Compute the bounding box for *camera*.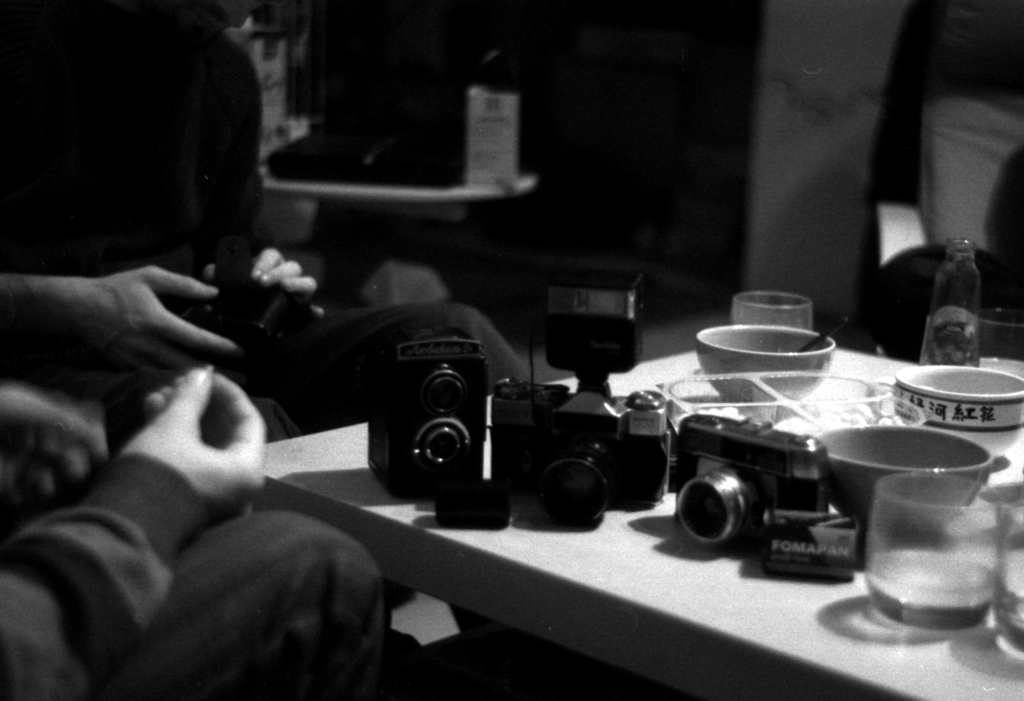
(368,325,487,497).
